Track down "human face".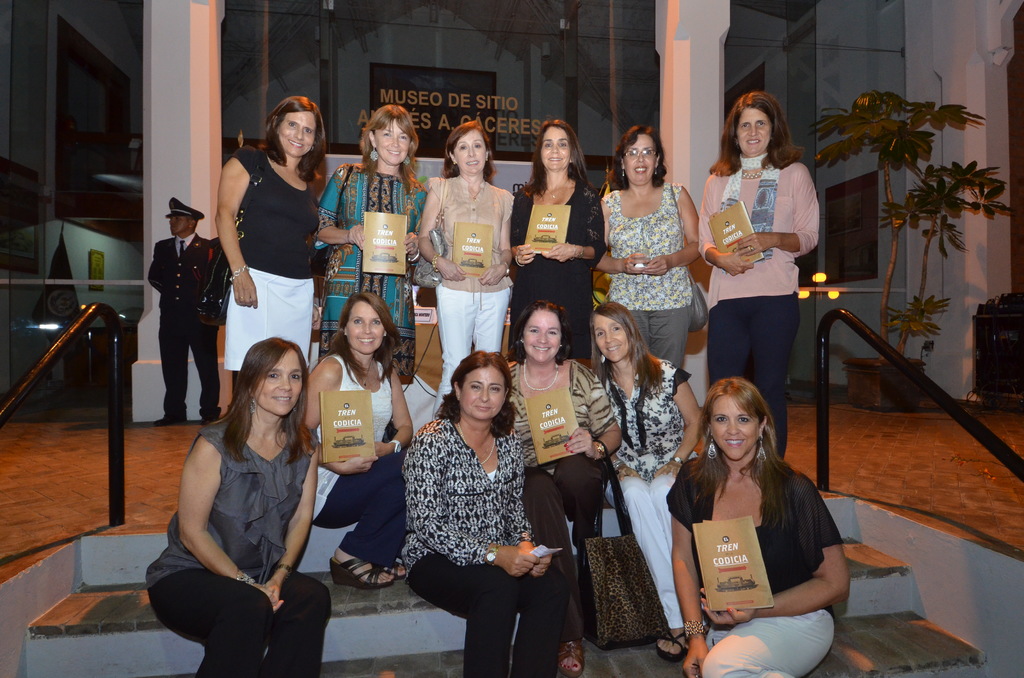
Tracked to l=281, t=112, r=316, b=154.
